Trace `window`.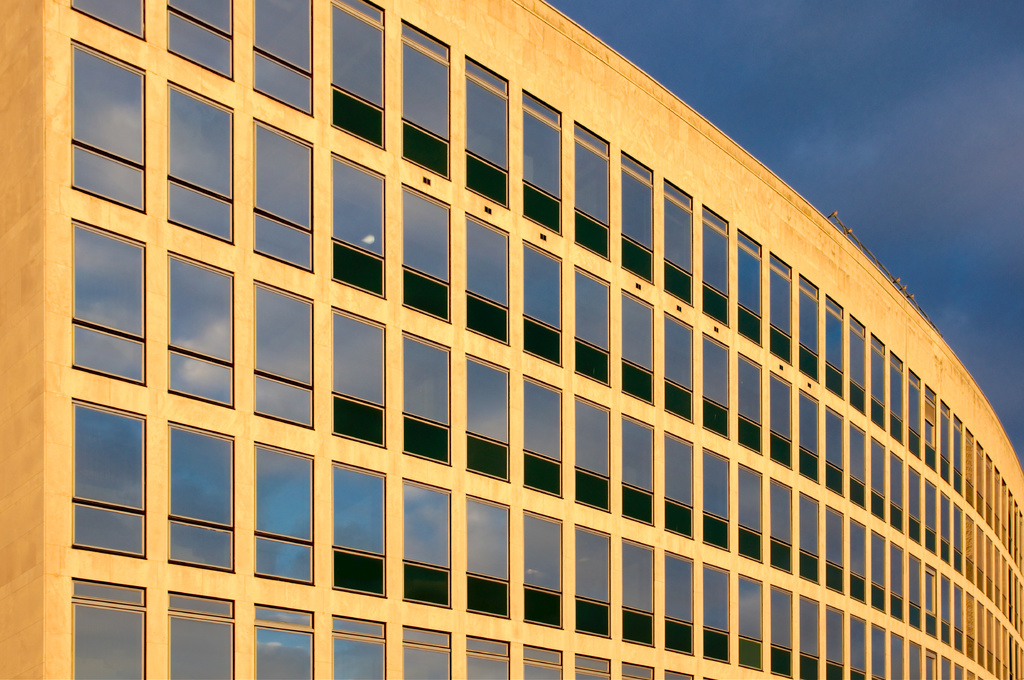
Traced to left=959, top=429, right=975, bottom=507.
